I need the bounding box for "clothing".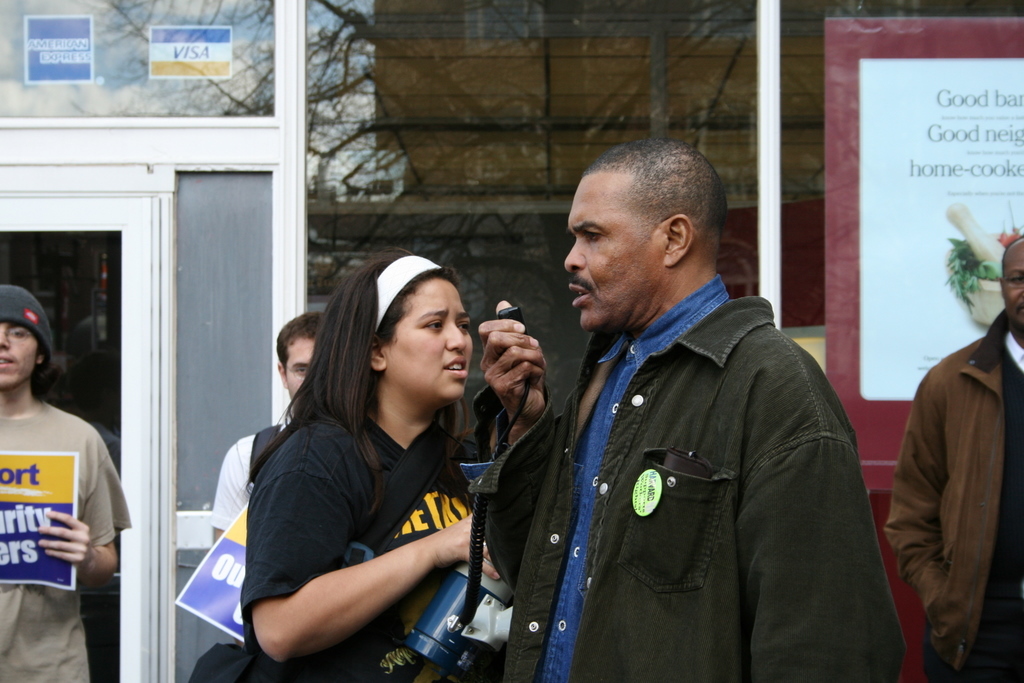
Here it is: l=2, t=353, r=118, b=657.
